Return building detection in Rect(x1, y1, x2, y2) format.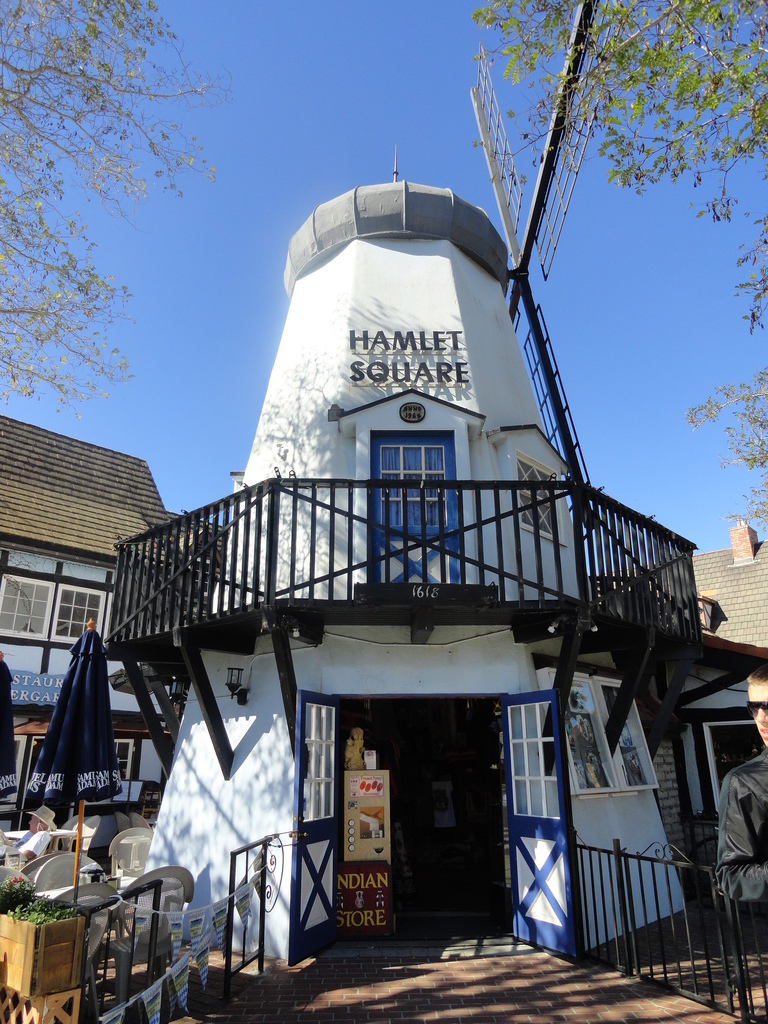
Rect(0, 413, 191, 838).
